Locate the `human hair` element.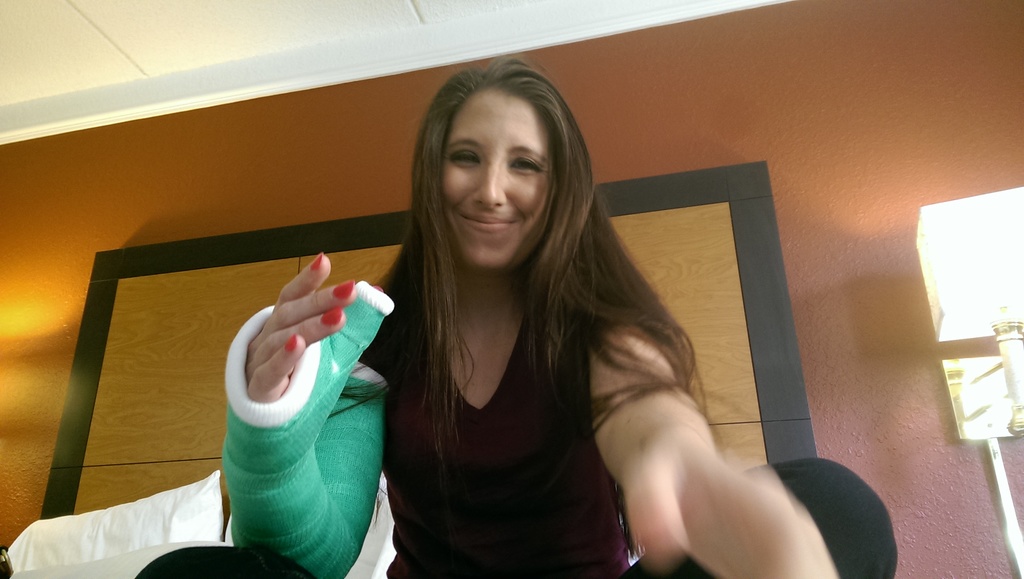
Element bbox: (x1=385, y1=81, x2=676, y2=496).
